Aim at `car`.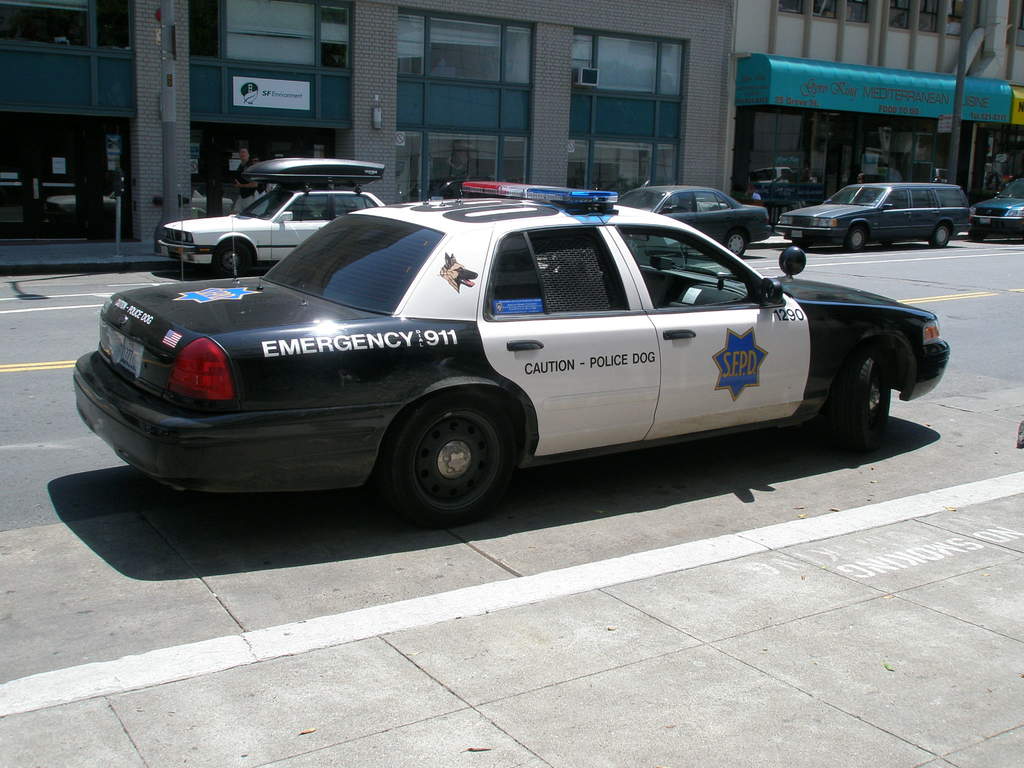
Aimed at select_region(592, 184, 772, 259).
